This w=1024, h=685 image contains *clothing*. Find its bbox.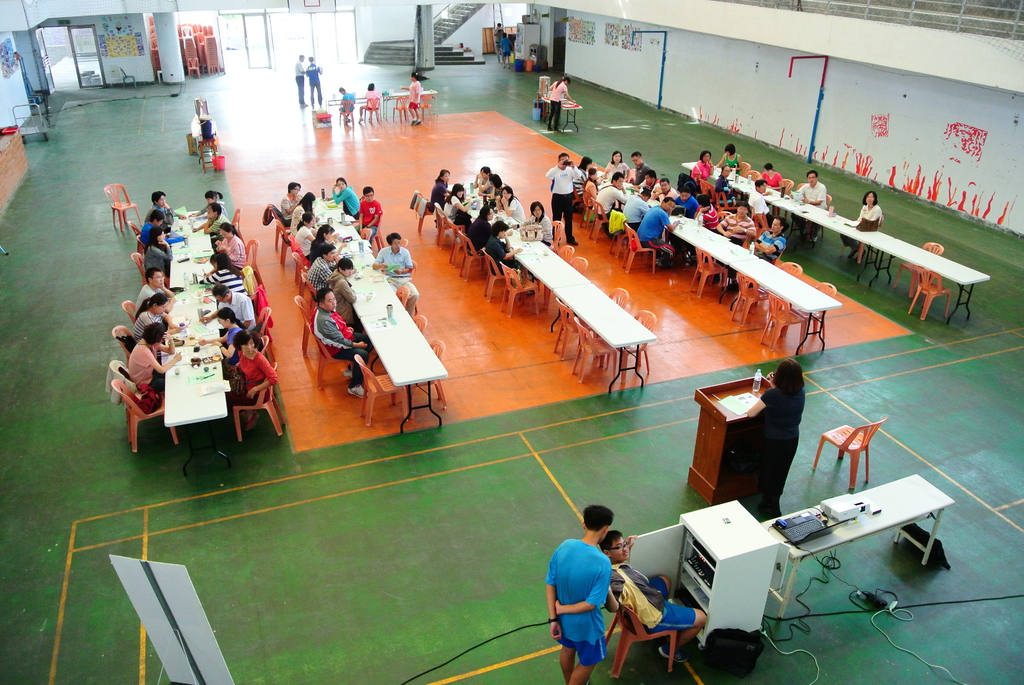
detection(711, 170, 745, 204).
